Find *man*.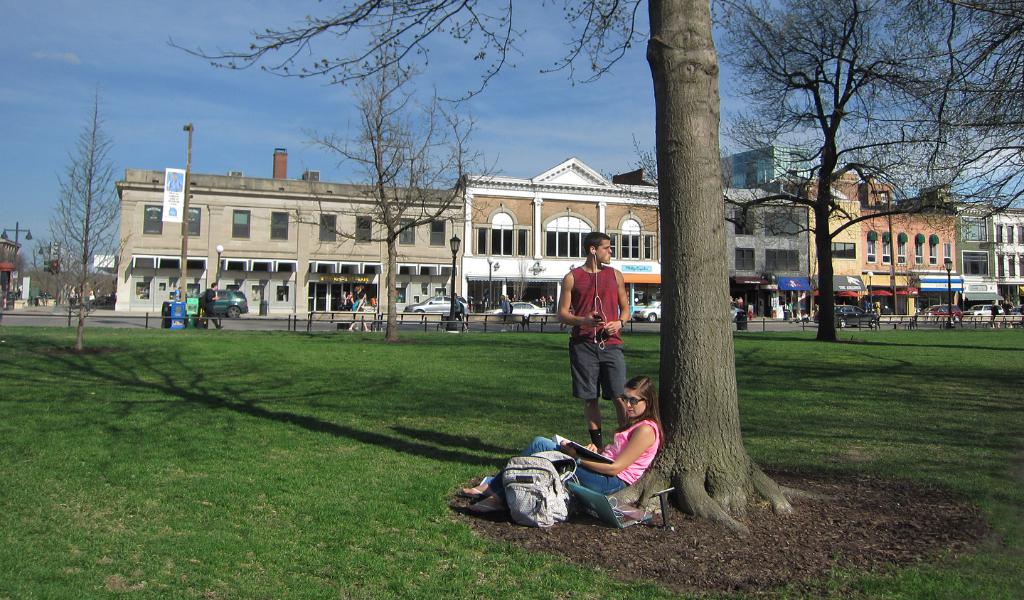
196:281:223:329.
